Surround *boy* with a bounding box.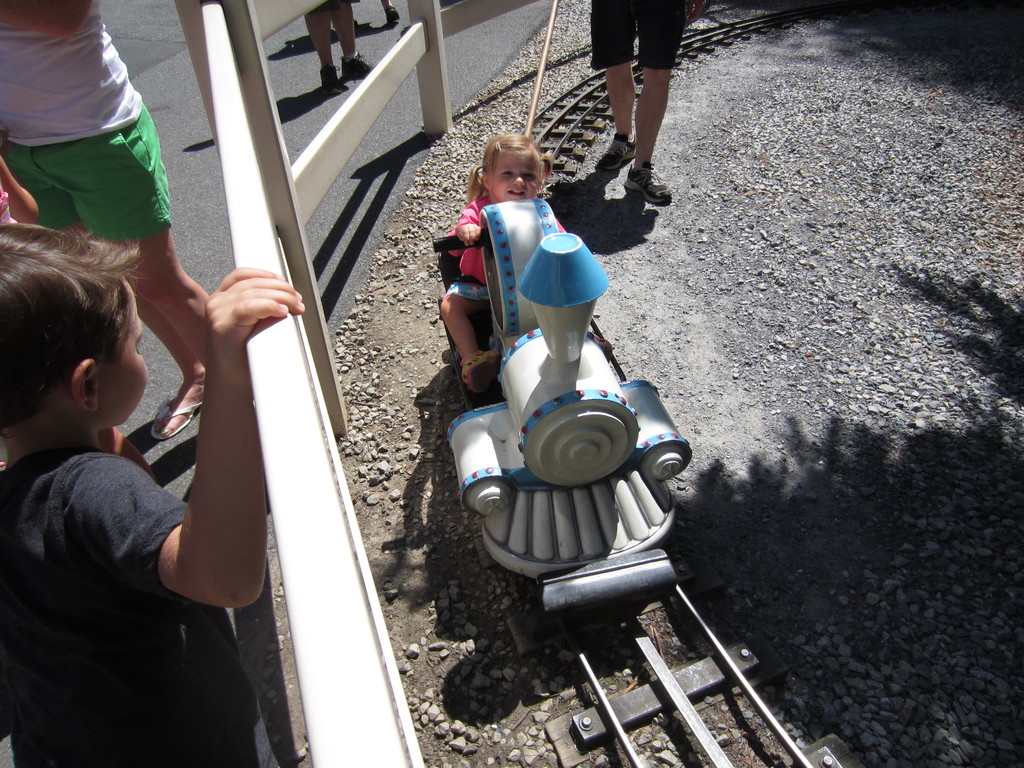
{"x1": 0, "y1": 177, "x2": 257, "y2": 725}.
